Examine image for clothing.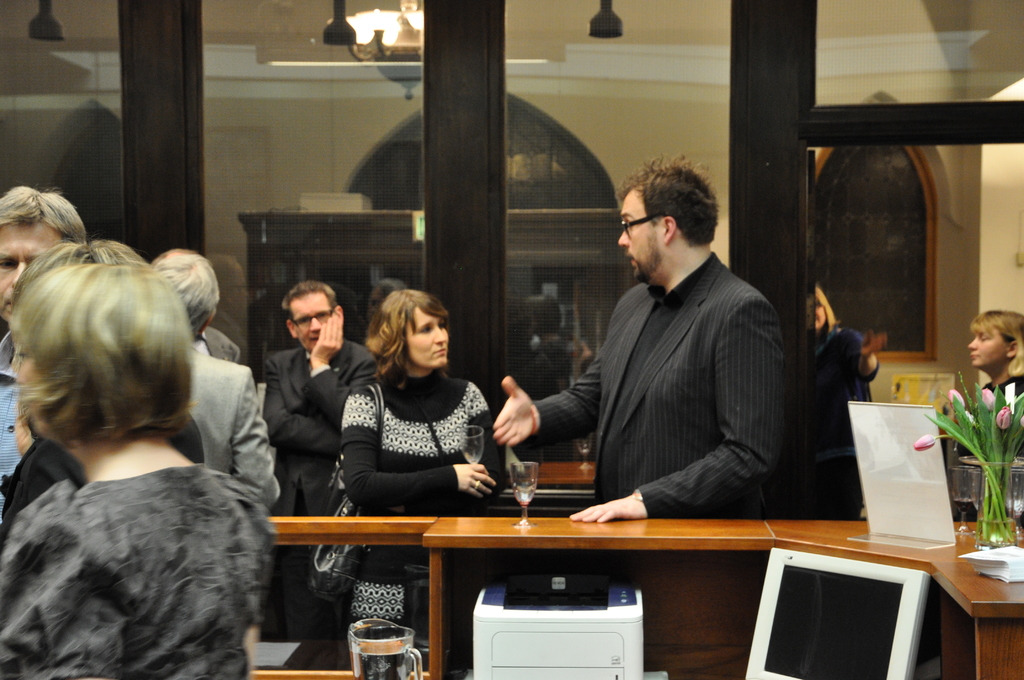
Examination result: (262, 344, 379, 619).
